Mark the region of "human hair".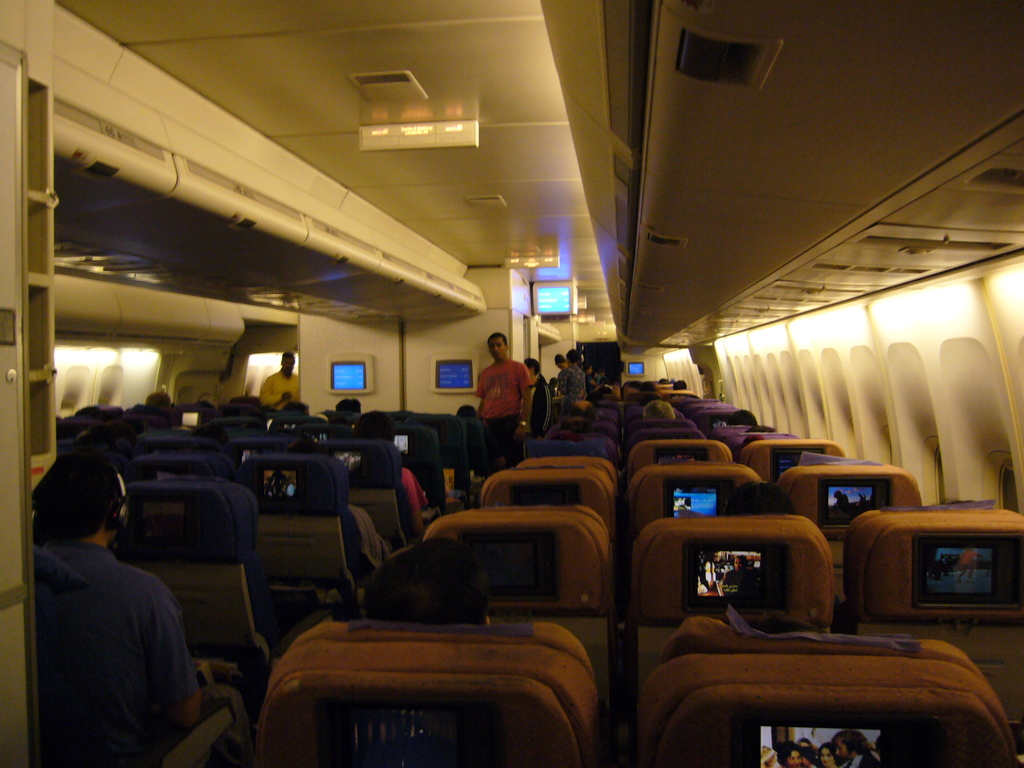
Region: pyautogui.locateOnScreen(673, 378, 689, 390).
